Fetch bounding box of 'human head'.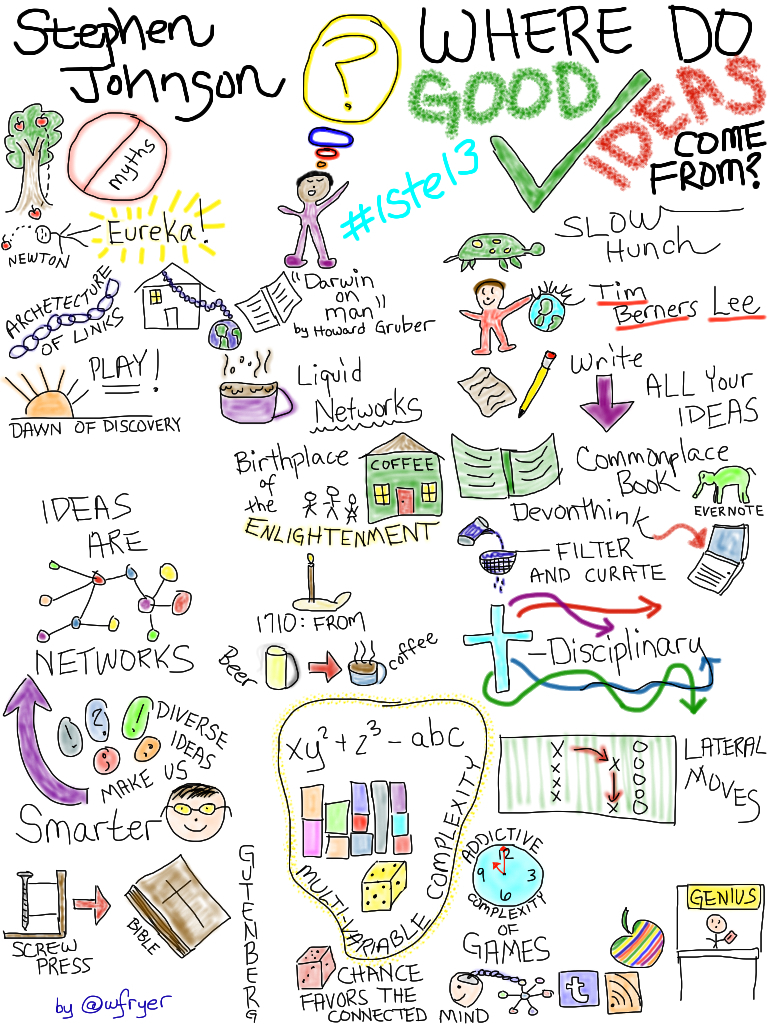
Bbox: detection(702, 909, 733, 935).
